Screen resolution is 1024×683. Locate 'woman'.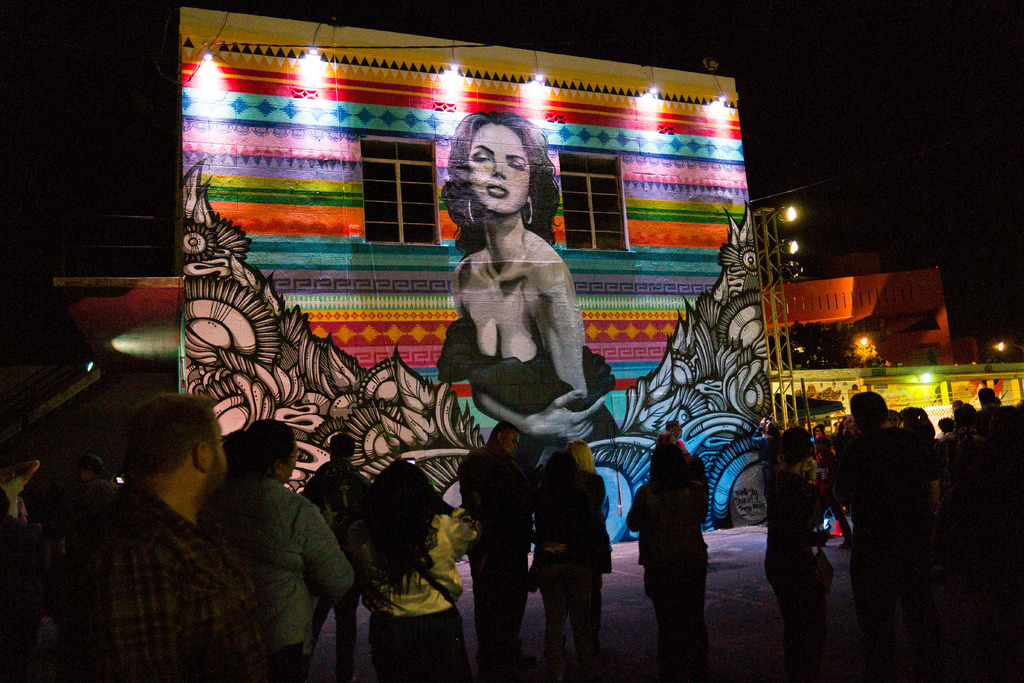
<region>529, 436, 609, 682</region>.
